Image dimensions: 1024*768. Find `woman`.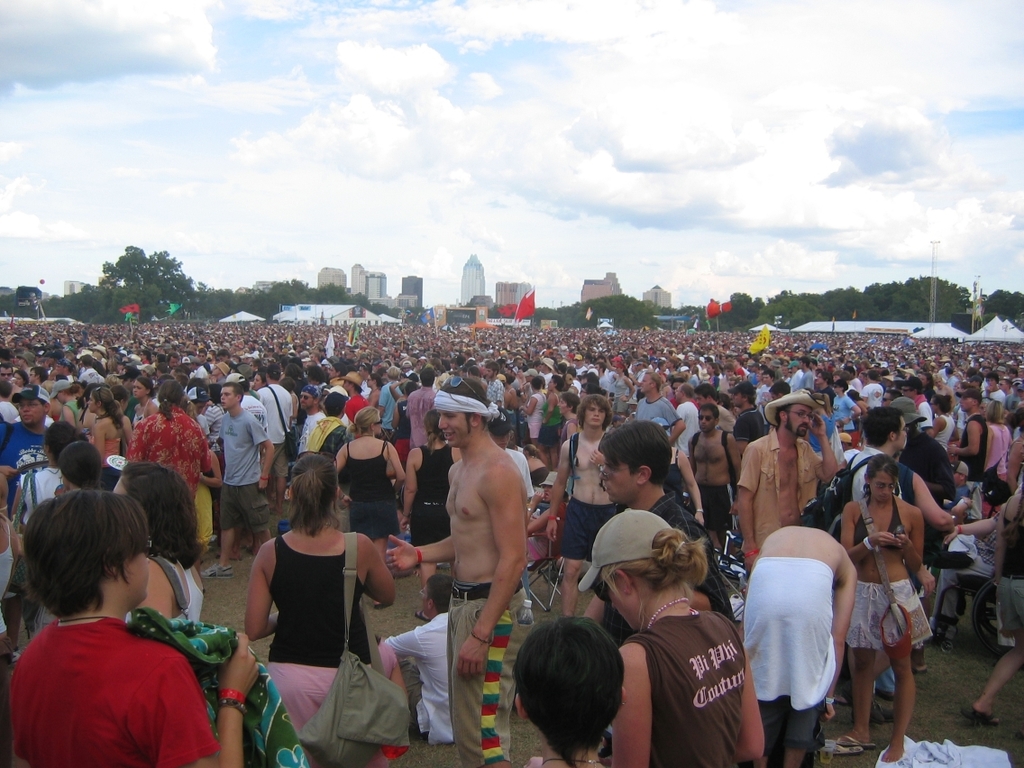
bbox=(113, 458, 203, 627).
